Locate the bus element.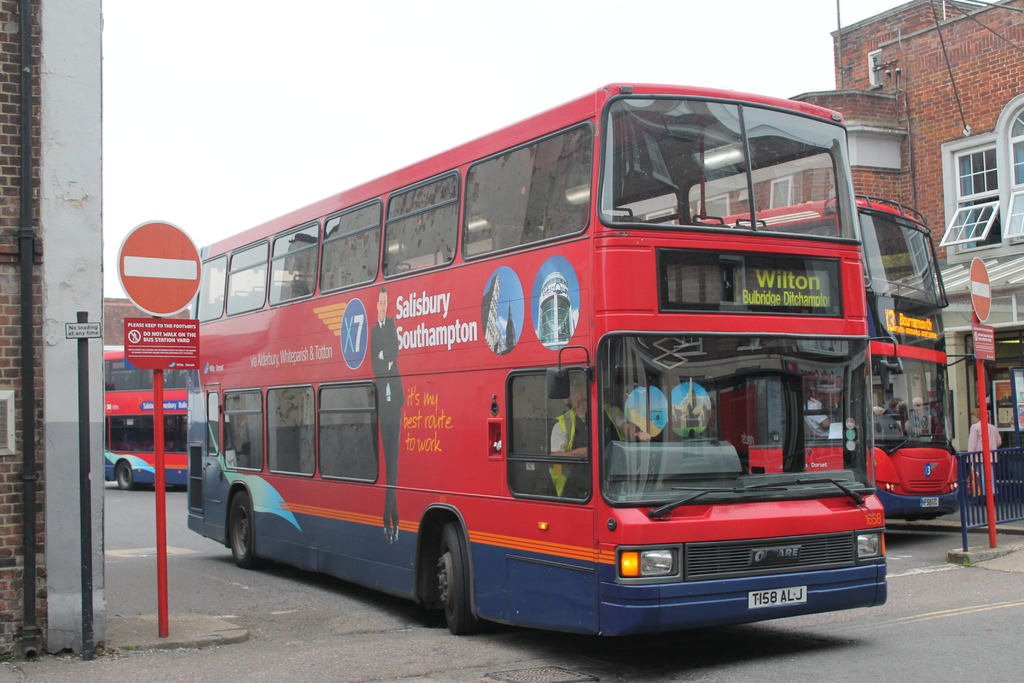
Element bbox: pyautogui.locateOnScreen(105, 350, 186, 492).
